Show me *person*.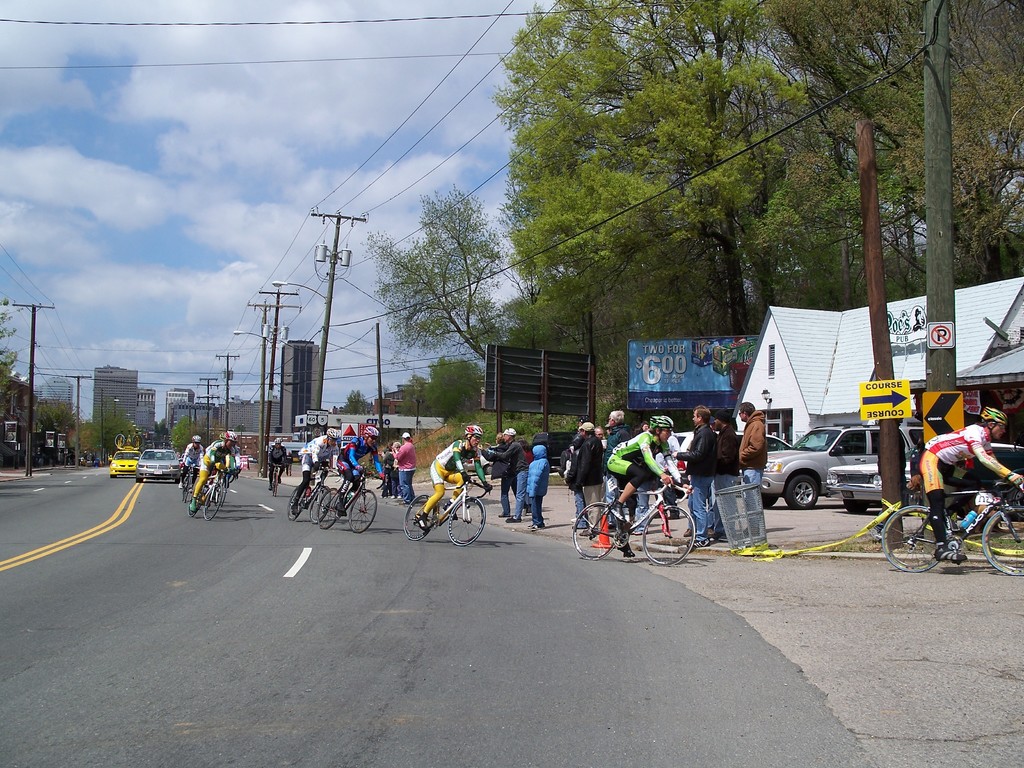
*person* is here: rect(527, 439, 543, 527).
